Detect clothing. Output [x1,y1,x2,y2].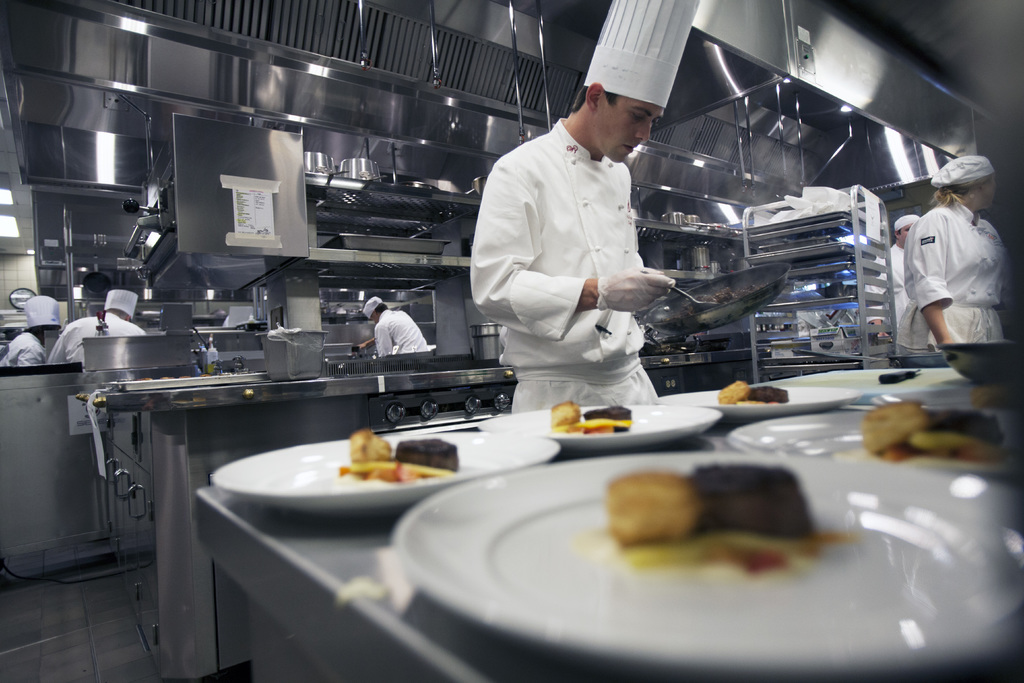
[479,97,681,395].
